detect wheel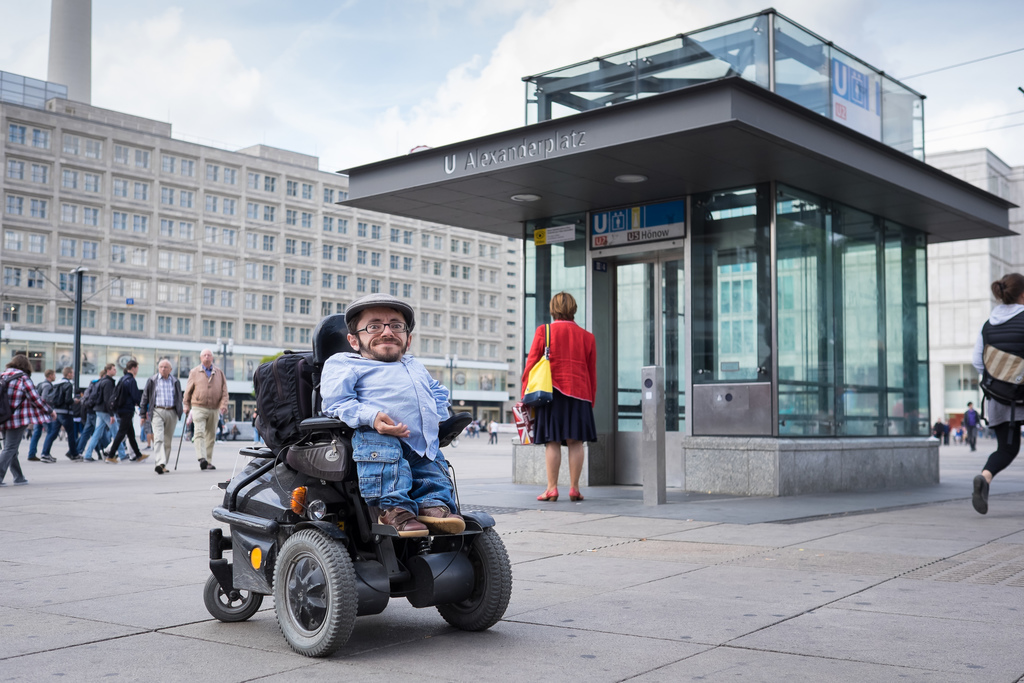
(x1=271, y1=527, x2=358, y2=656)
